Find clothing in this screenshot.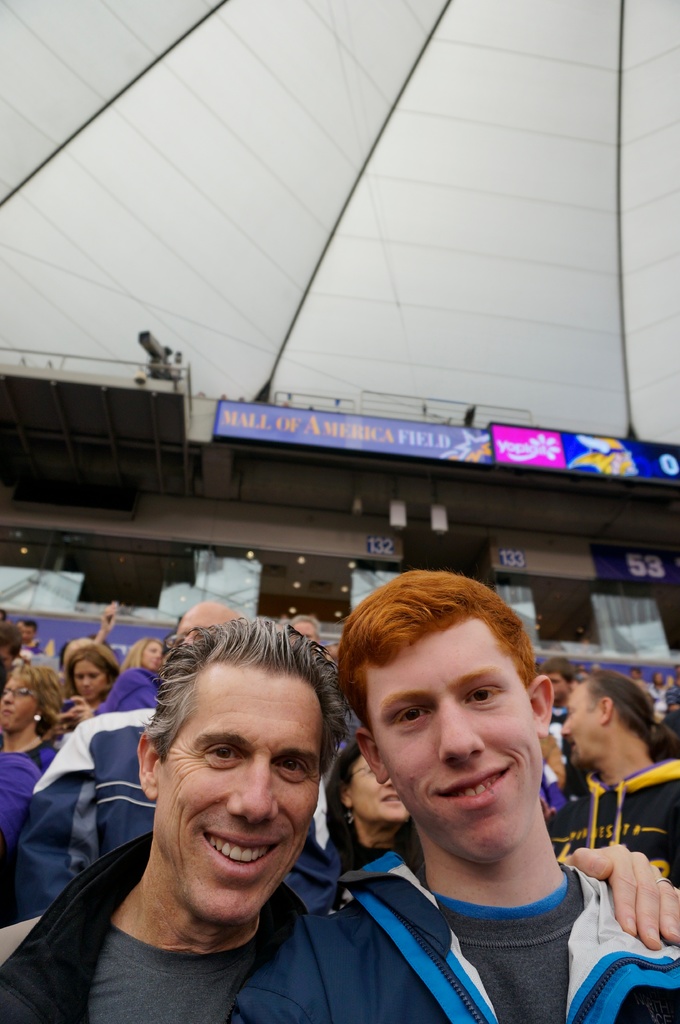
The bounding box for clothing is bbox=(0, 736, 52, 825).
